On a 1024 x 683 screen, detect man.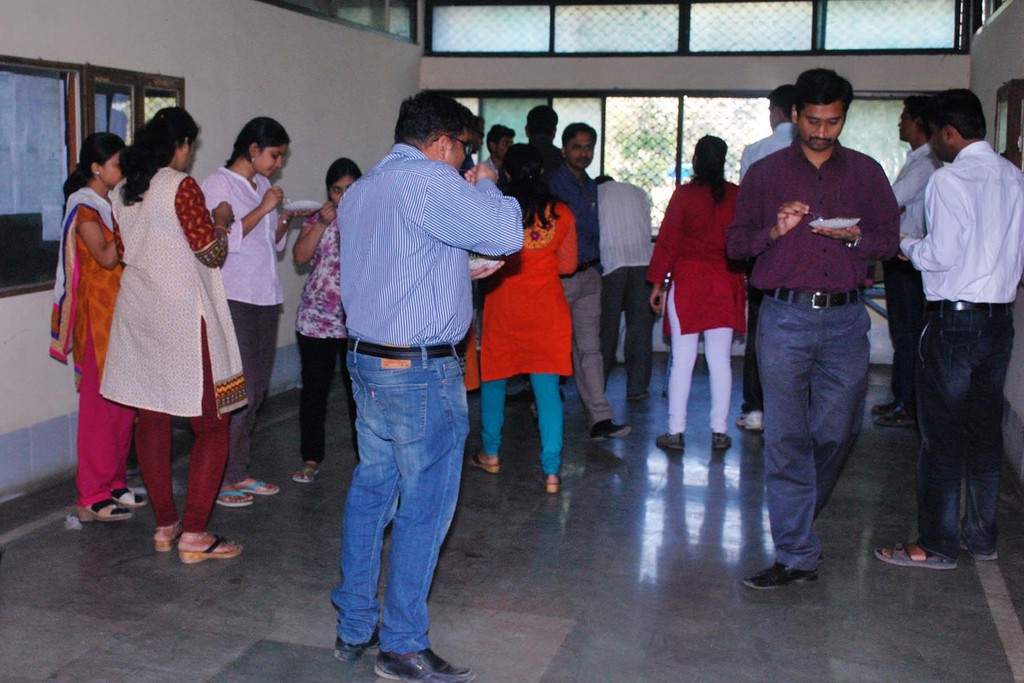
(578,170,659,402).
